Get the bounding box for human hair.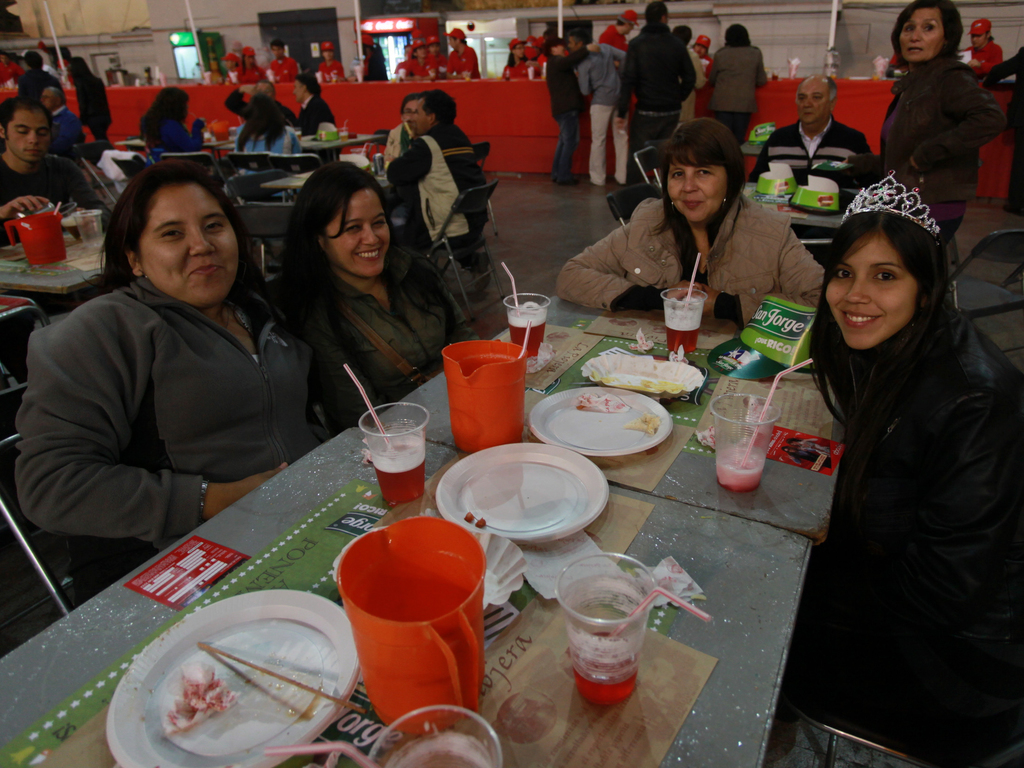
bbox(237, 54, 262, 76).
